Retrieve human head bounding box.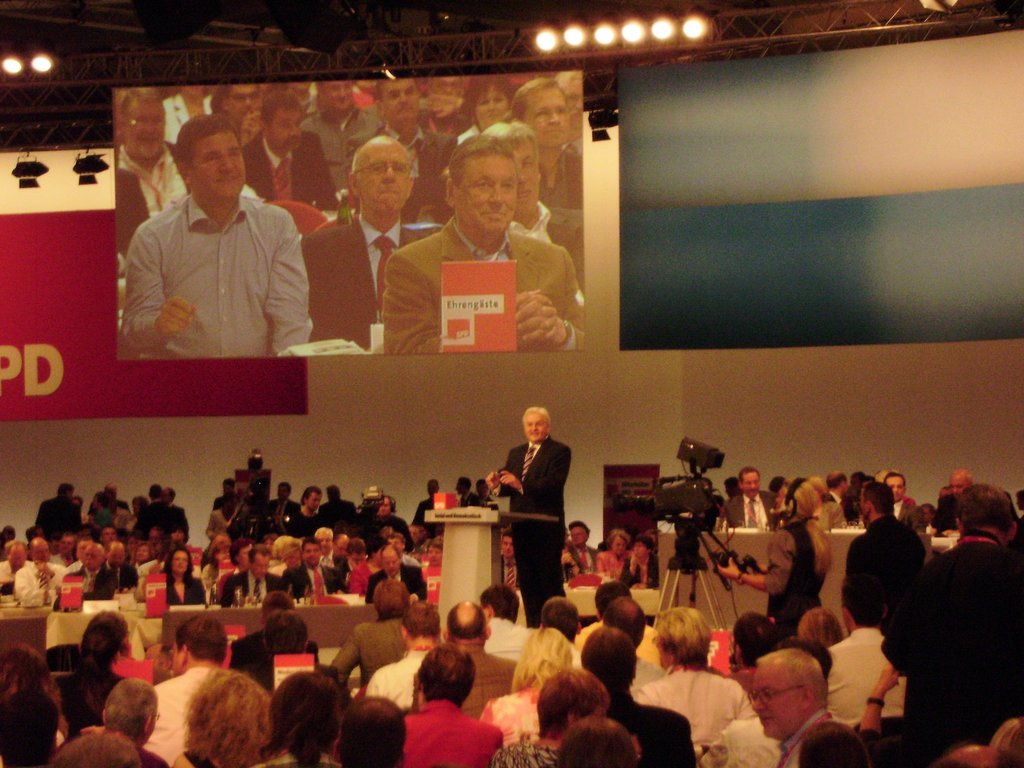
Bounding box: (x1=48, y1=732, x2=140, y2=767).
